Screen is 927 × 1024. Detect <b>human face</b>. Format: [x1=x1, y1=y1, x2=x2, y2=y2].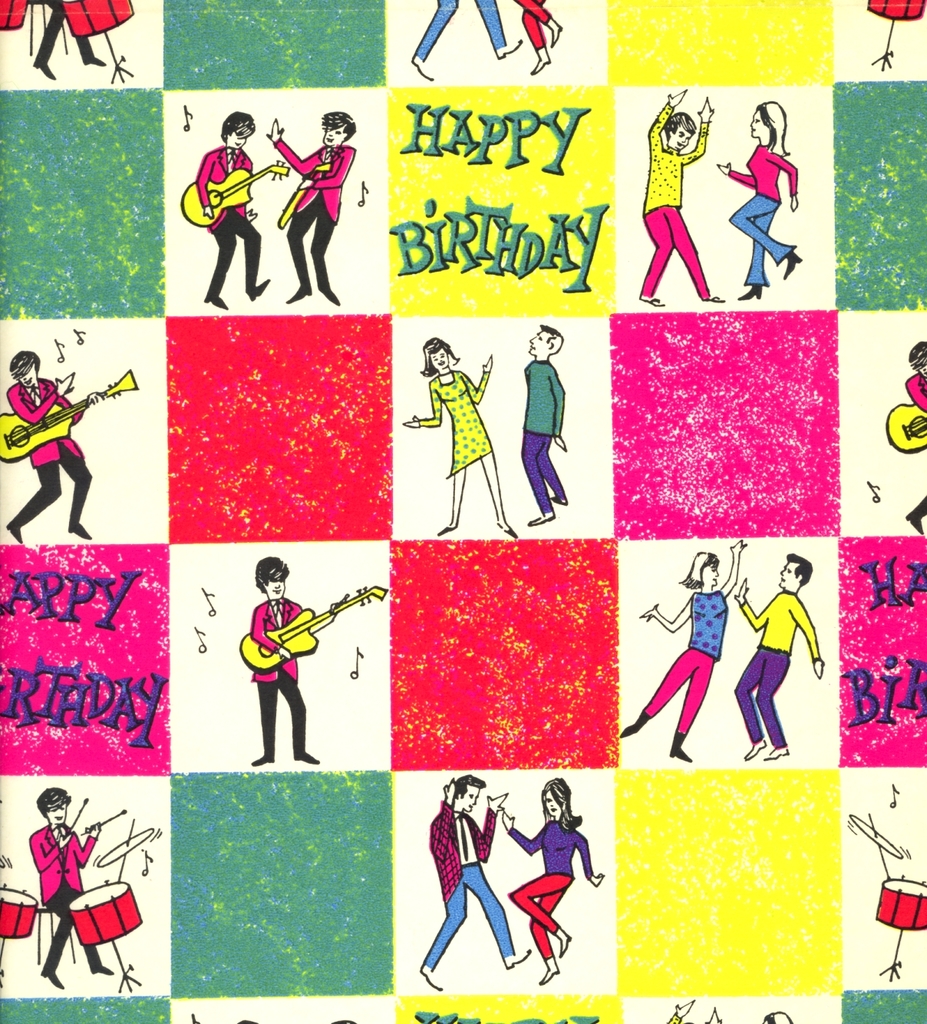
[x1=44, y1=802, x2=66, y2=824].
